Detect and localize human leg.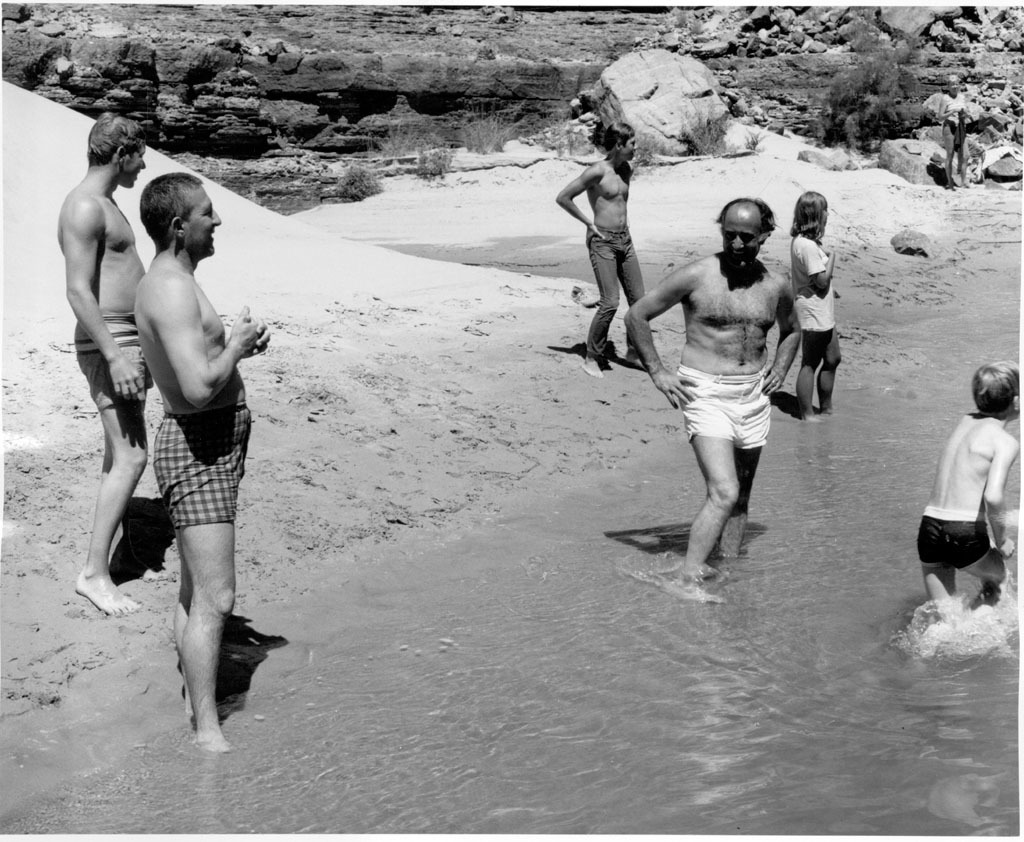
Localized at 789:325:823:405.
